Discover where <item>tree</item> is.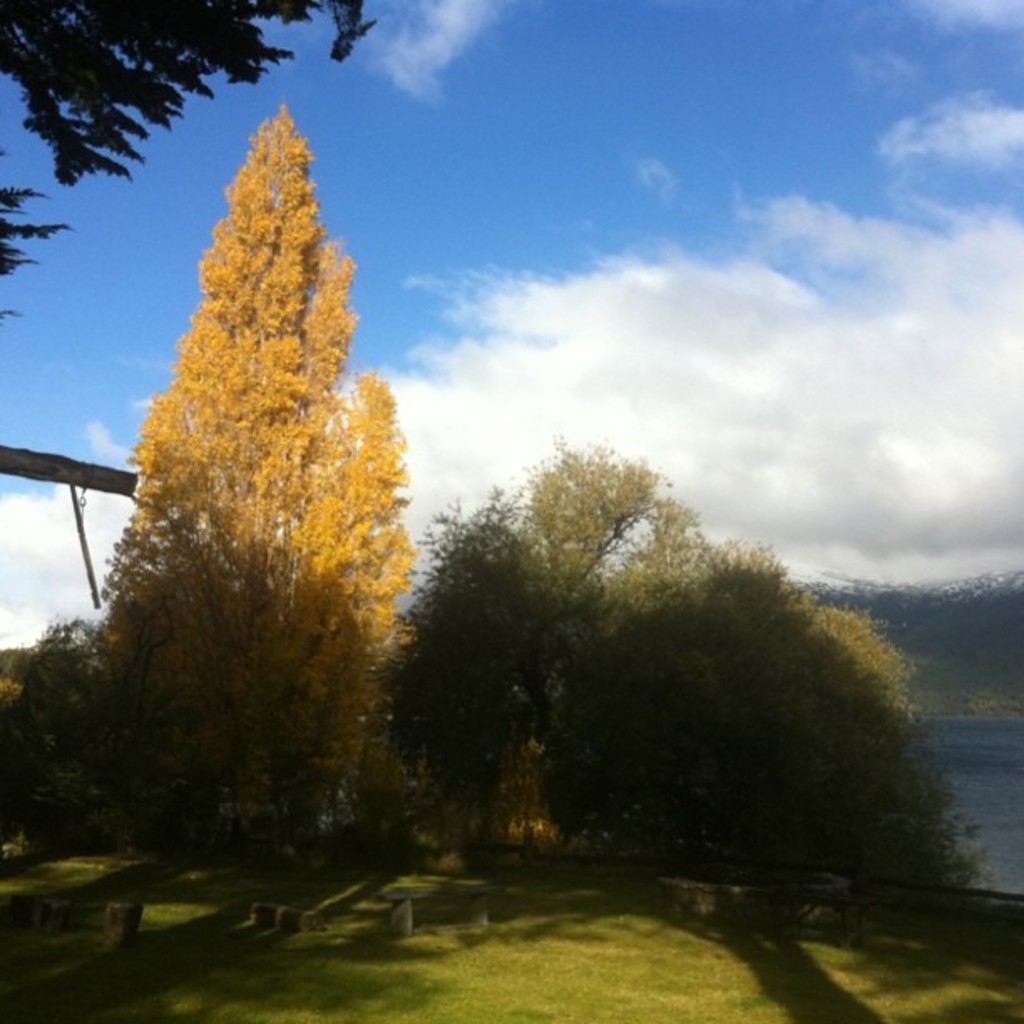
Discovered at [left=351, top=447, right=977, bottom=914].
